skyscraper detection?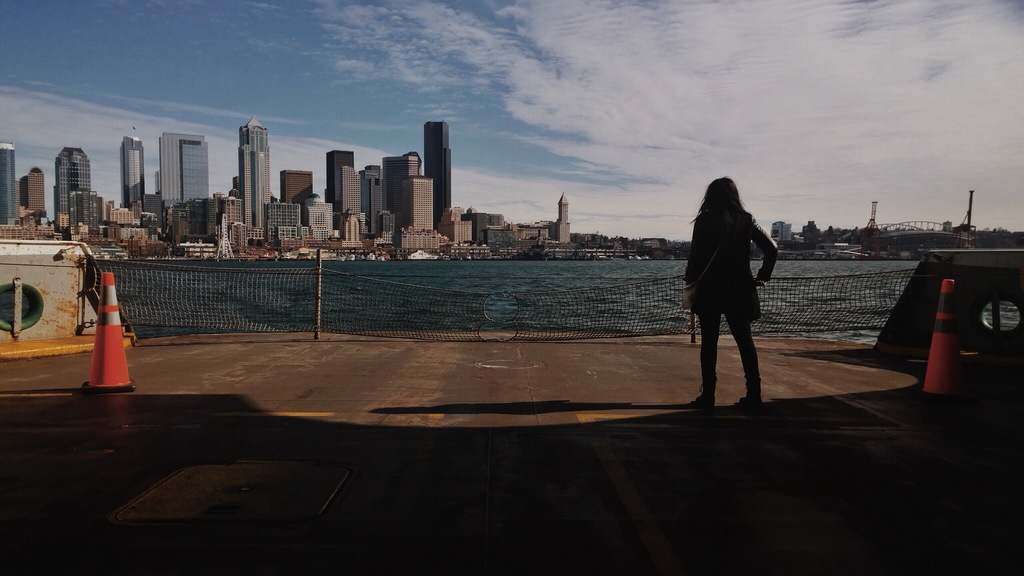
(237, 116, 269, 225)
